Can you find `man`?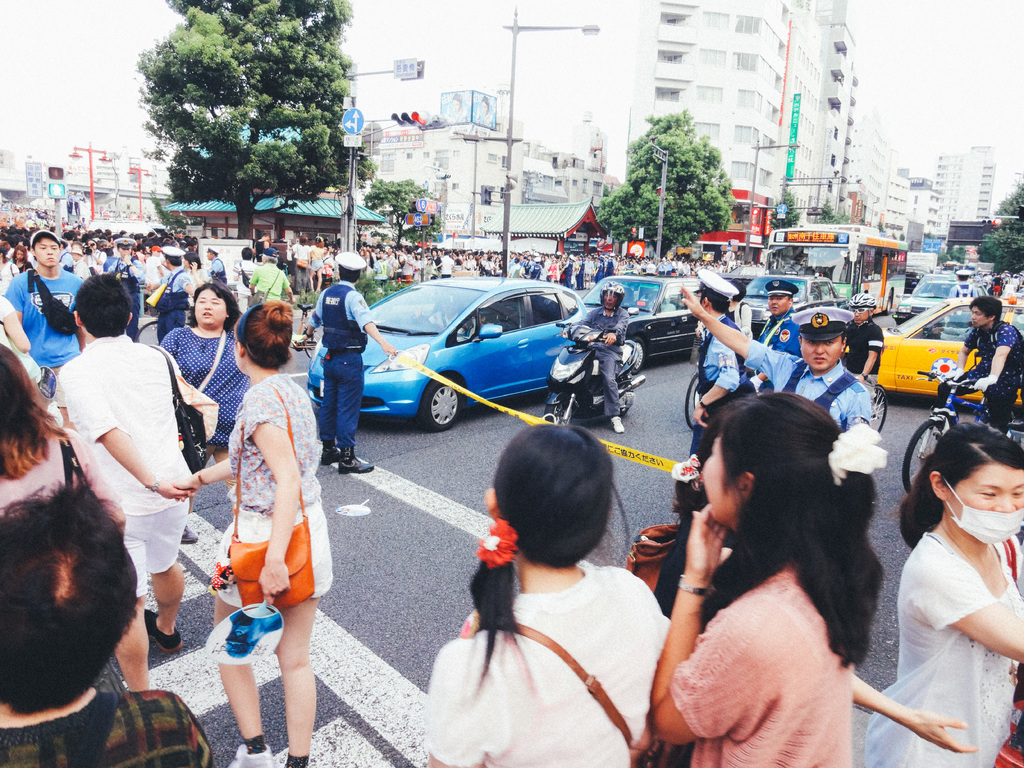
Yes, bounding box: bbox=[299, 252, 399, 474].
